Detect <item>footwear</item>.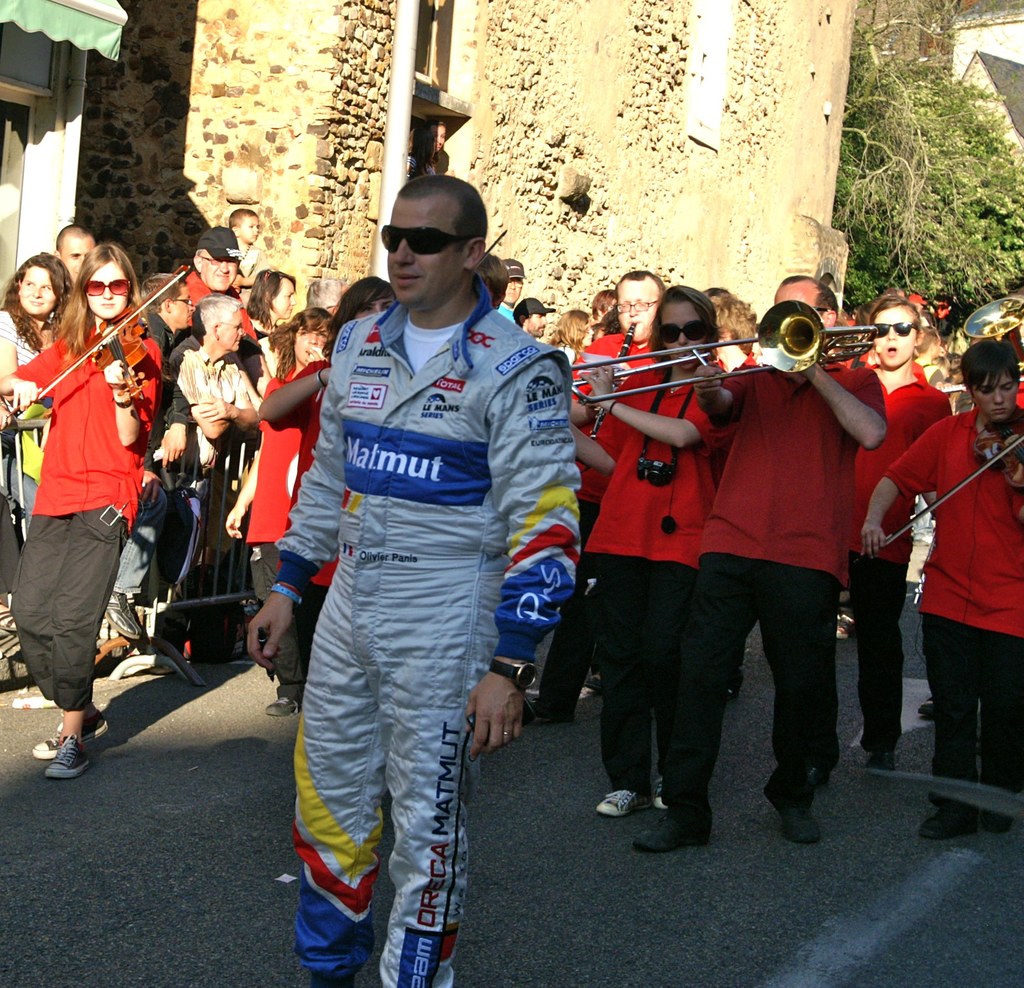
Detected at box=[582, 664, 607, 696].
